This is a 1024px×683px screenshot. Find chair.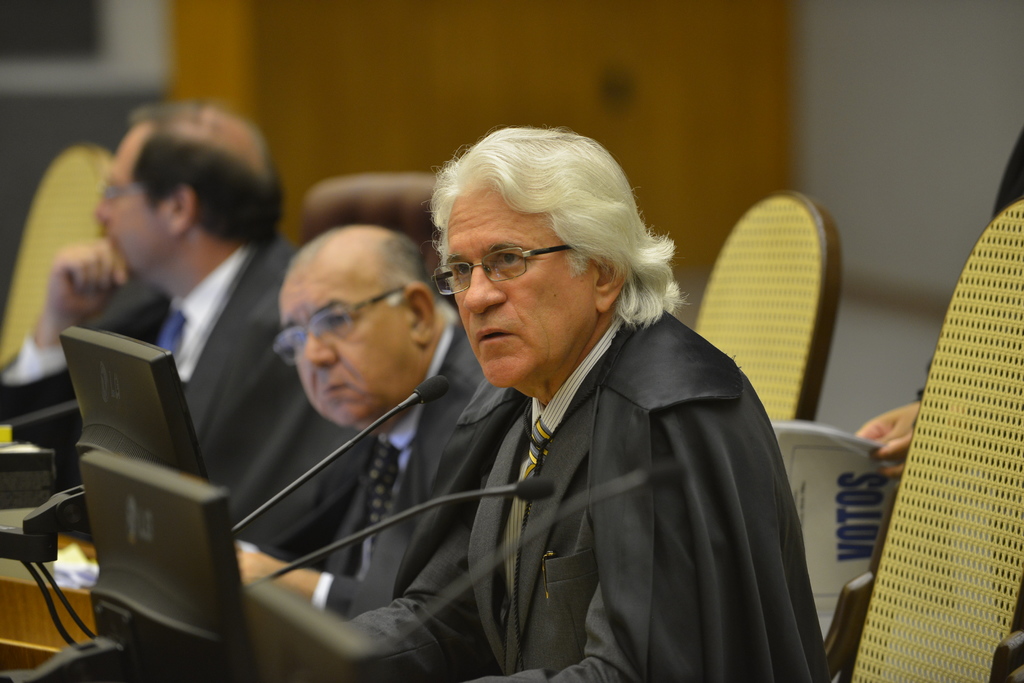
Bounding box: bbox=[824, 244, 1020, 682].
